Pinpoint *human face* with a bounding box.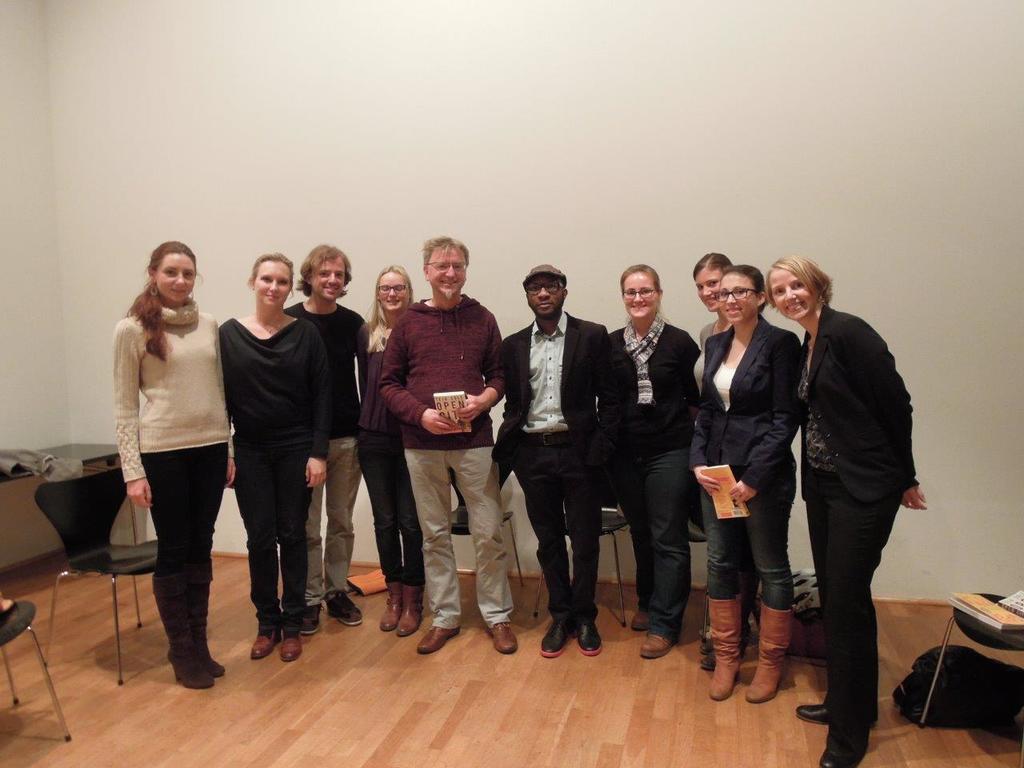
crop(767, 274, 814, 322).
